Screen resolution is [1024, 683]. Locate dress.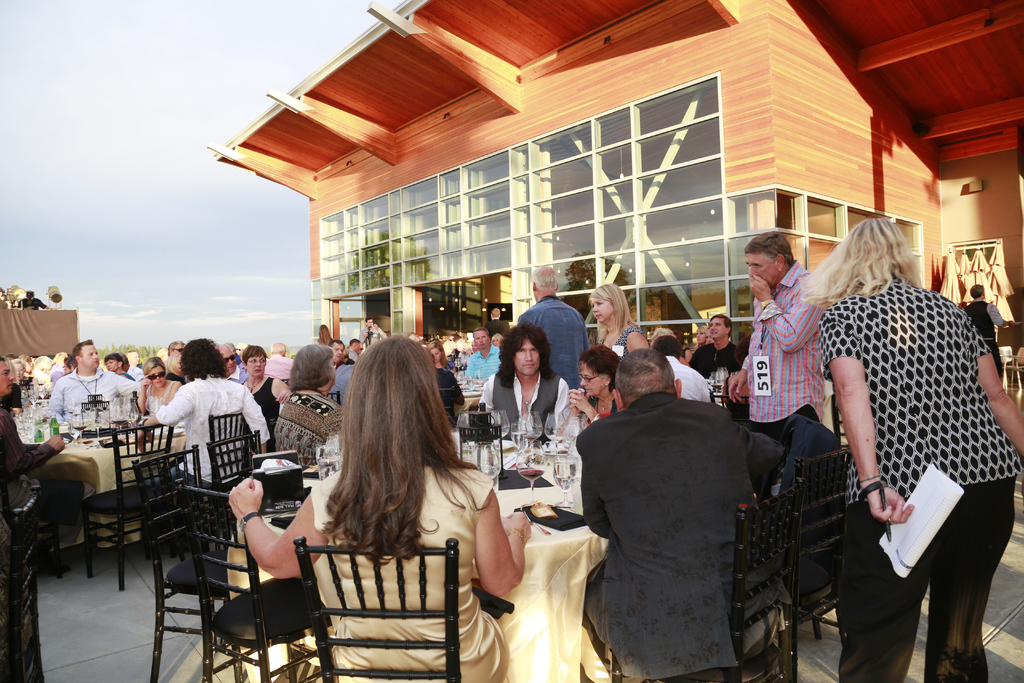
rect(243, 377, 280, 450).
